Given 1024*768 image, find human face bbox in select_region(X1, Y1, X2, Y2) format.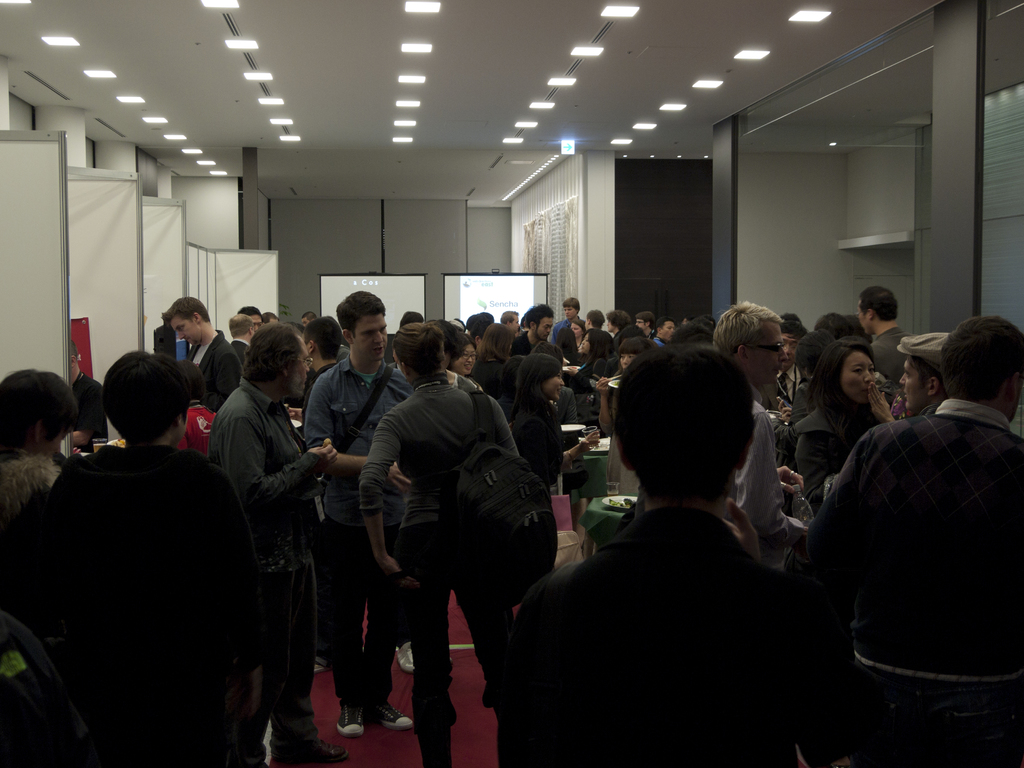
select_region(170, 320, 199, 346).
